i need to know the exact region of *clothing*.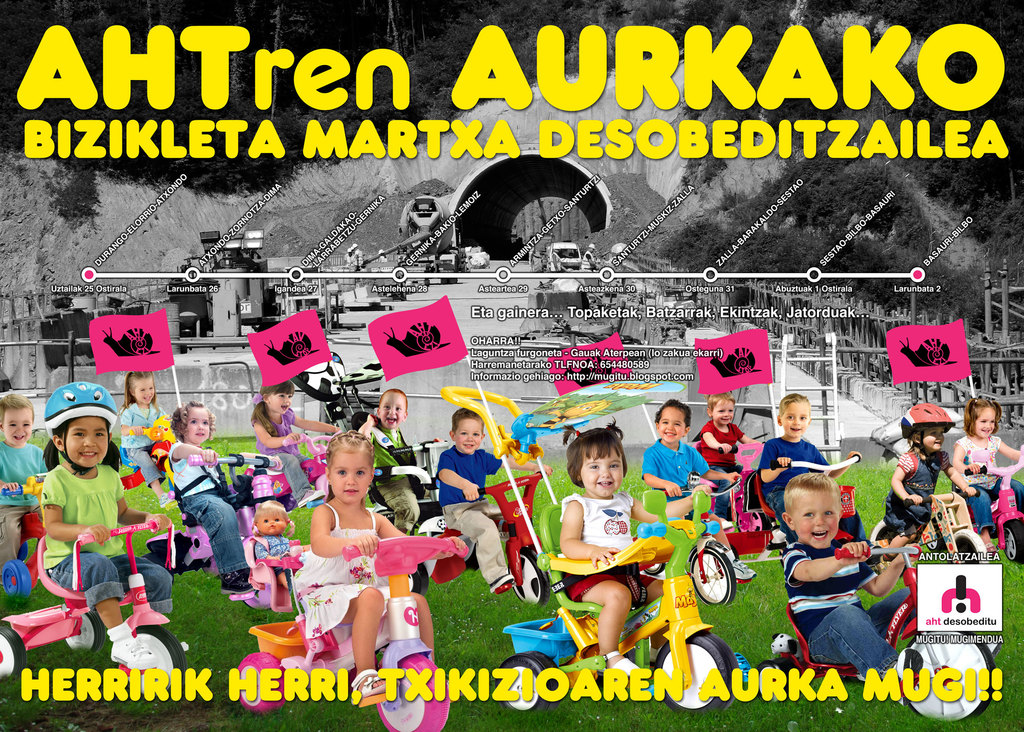
Region: x1=124, y1=405, x2=173, y2=480.
